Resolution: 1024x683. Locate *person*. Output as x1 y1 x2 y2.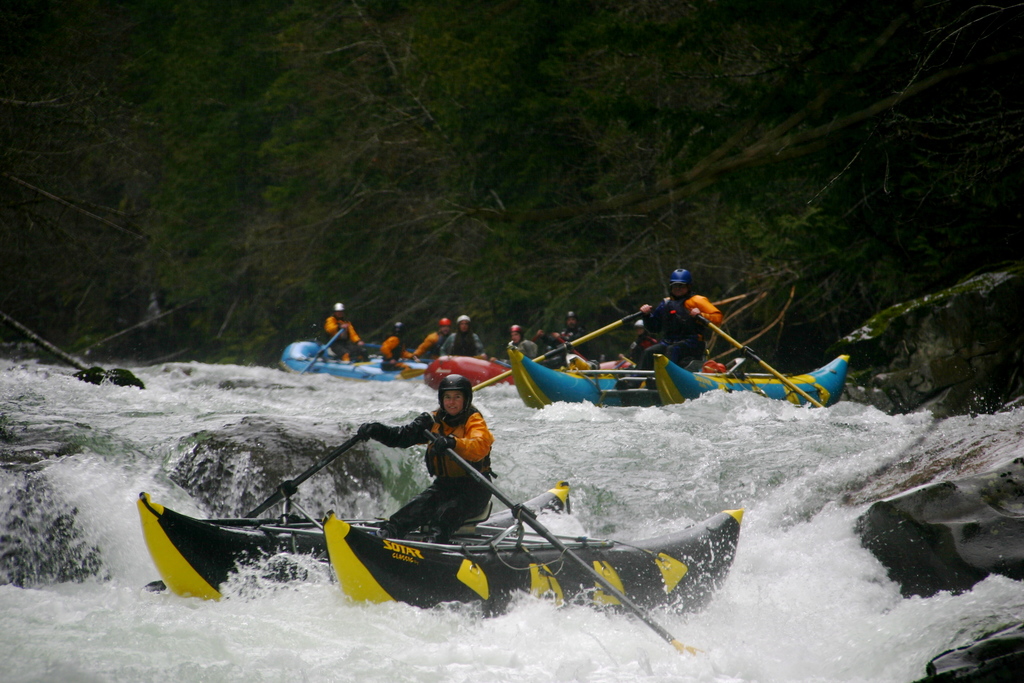
379 322 419 370.
